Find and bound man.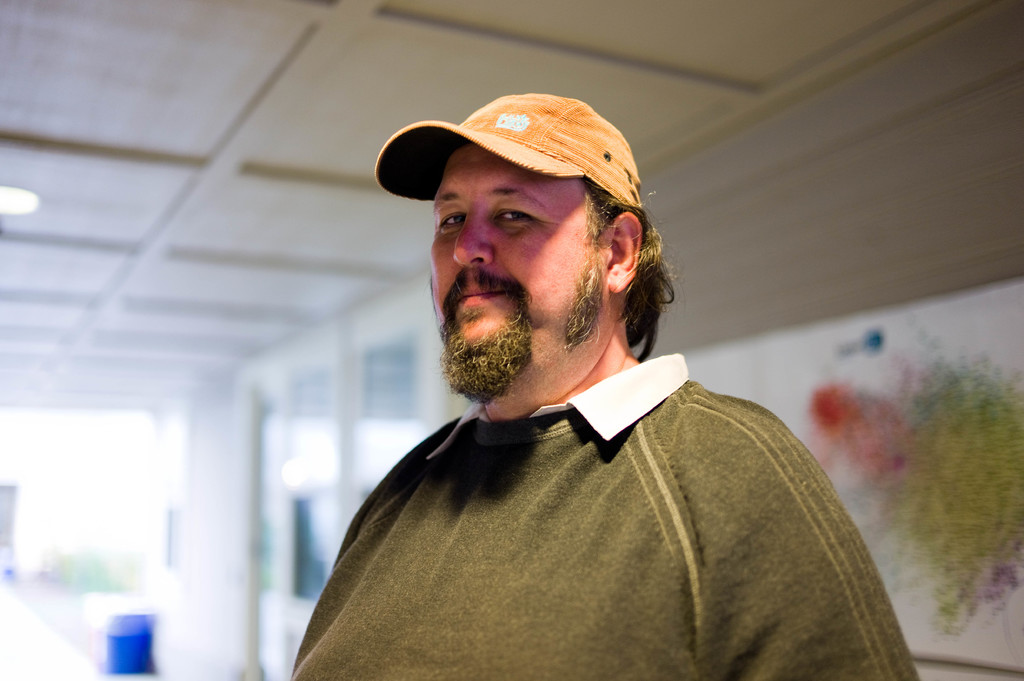
Bound: 253 83 934 662.
